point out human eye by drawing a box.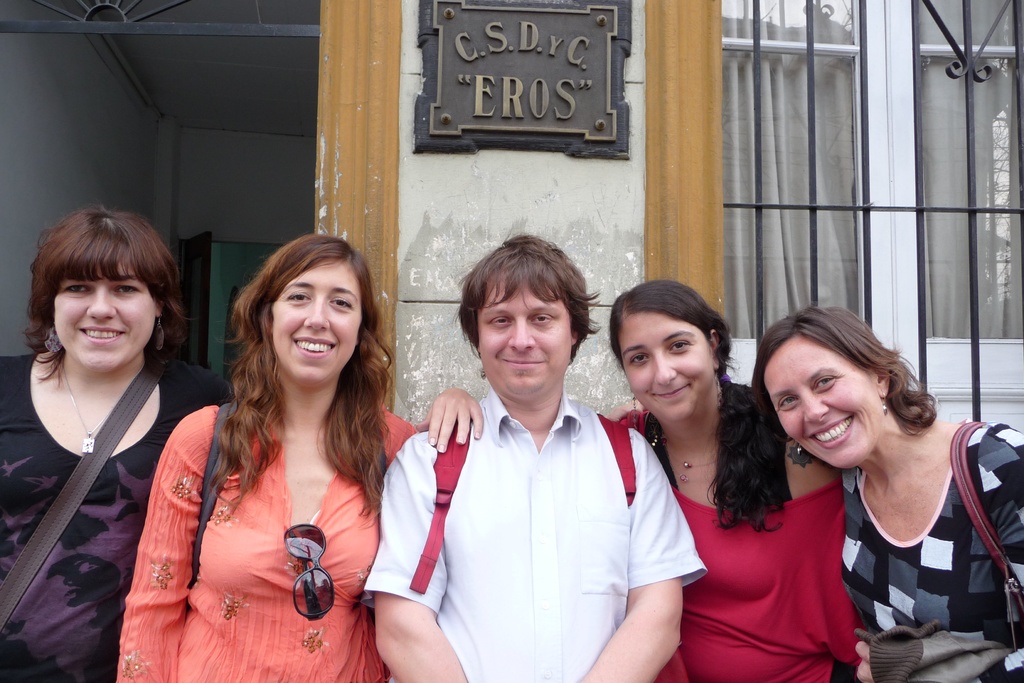
rect(532, 313, 558, 327).
